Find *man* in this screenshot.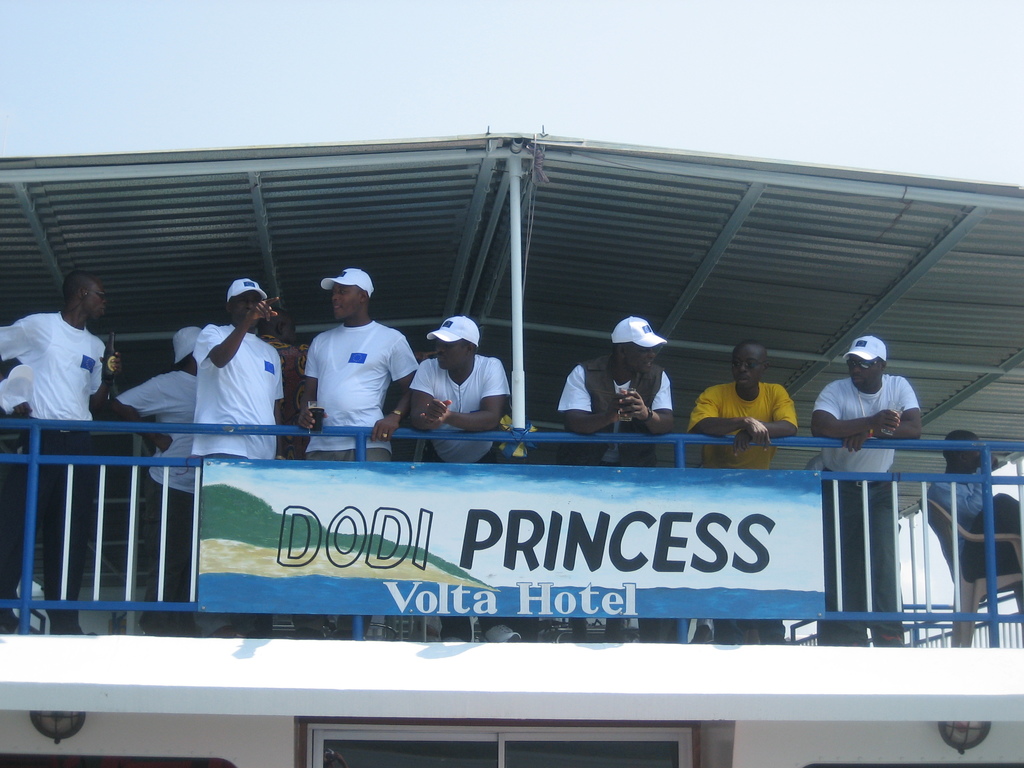
The bounding box for *man* is <bbox>687, 348, 793, 492</bbox>.
